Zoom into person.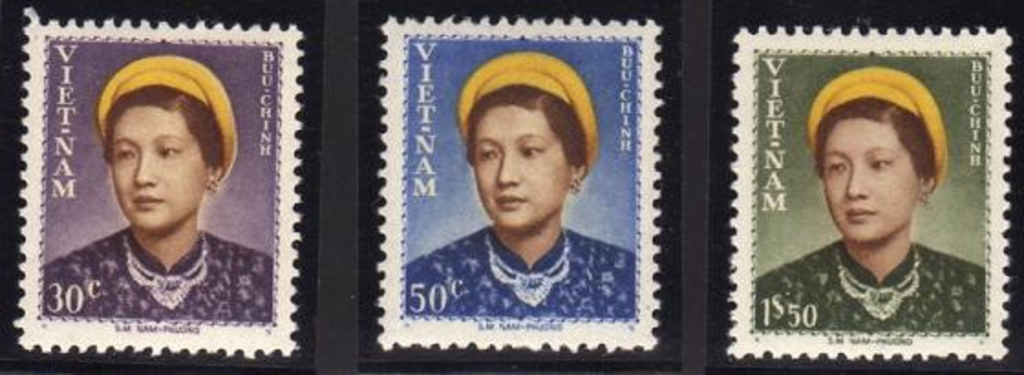
Zoom target: <box>48,60,274,320</box>.
